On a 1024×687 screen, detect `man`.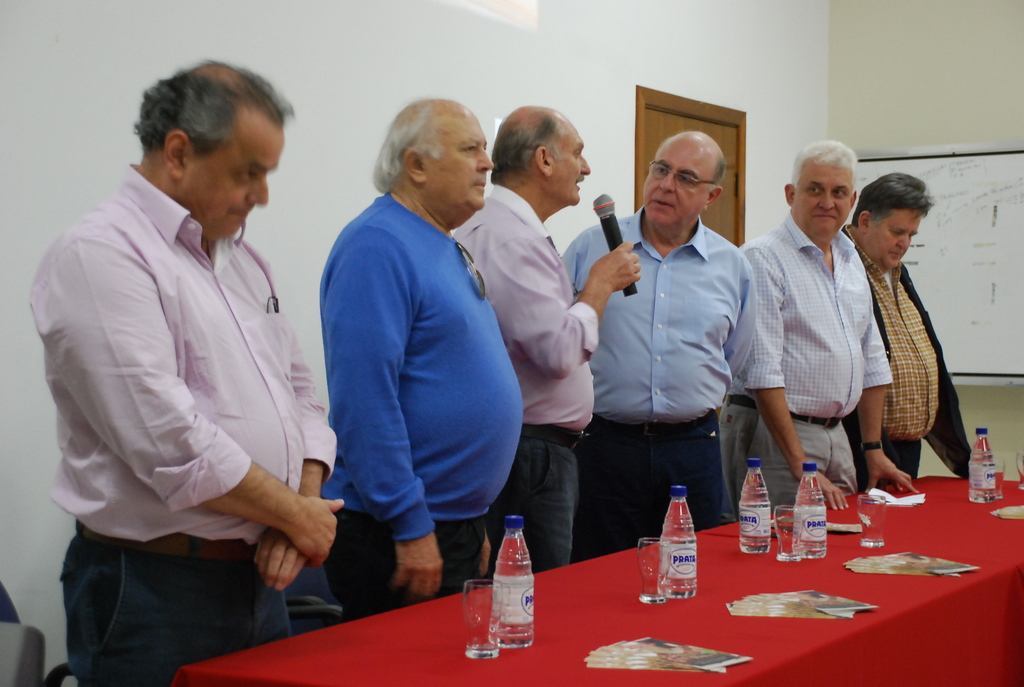
locate(842, 168, 972, 487).
